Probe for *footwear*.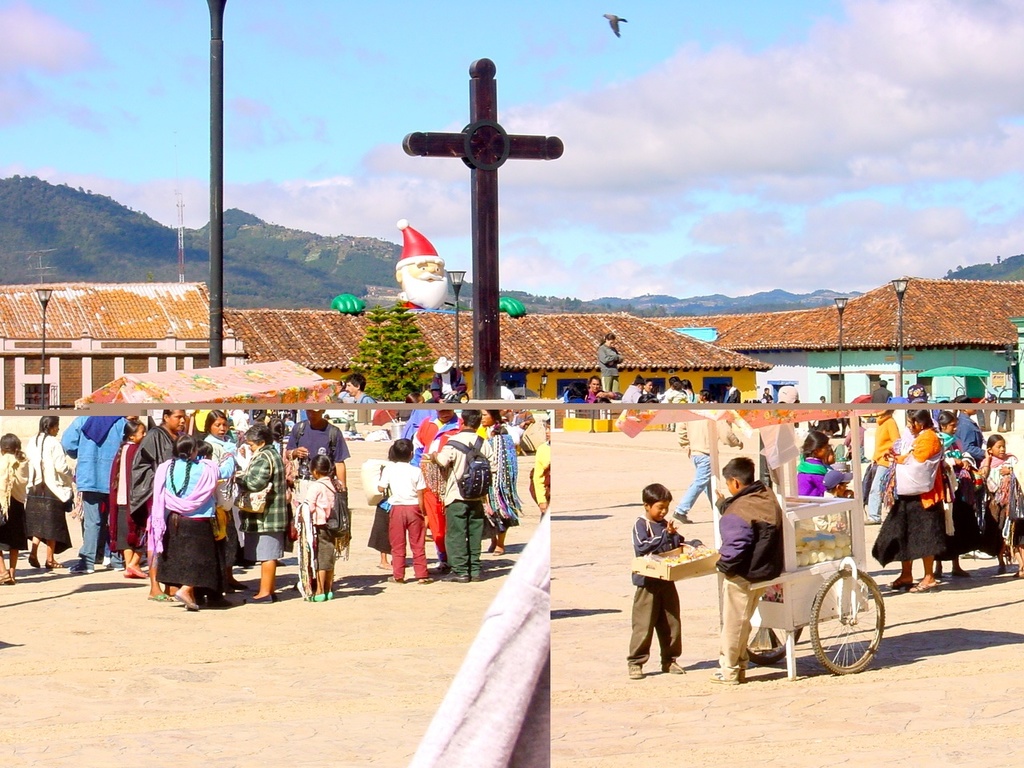
Probe result: x1=0, y1=574, x2=12, y2=586.
